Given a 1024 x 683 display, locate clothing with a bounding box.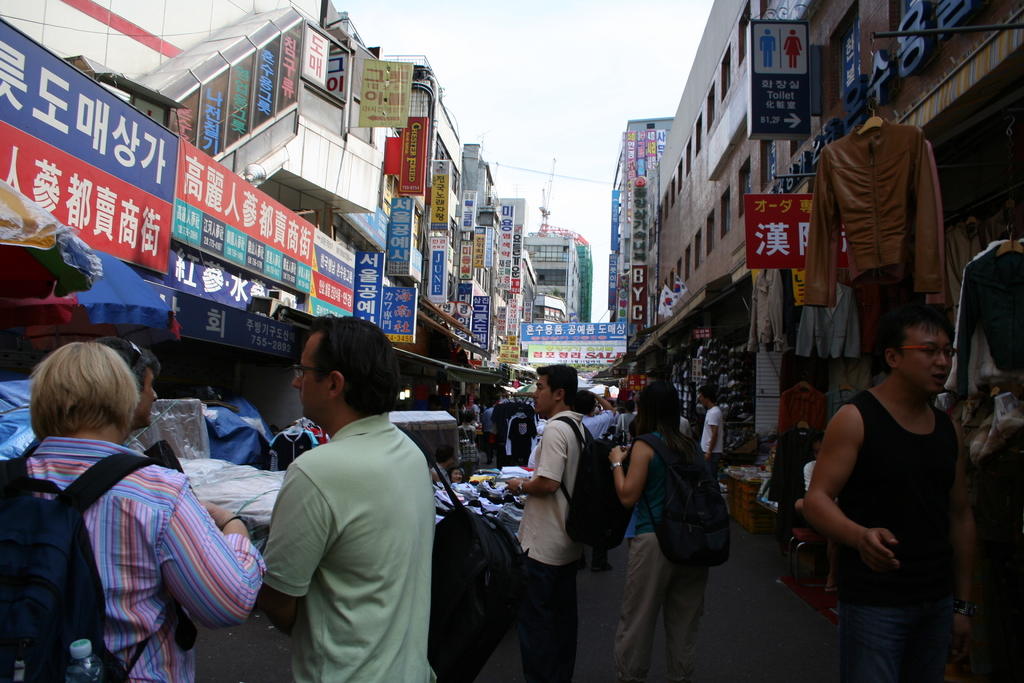
Located: bbox=(602, 427, 723, 682).
